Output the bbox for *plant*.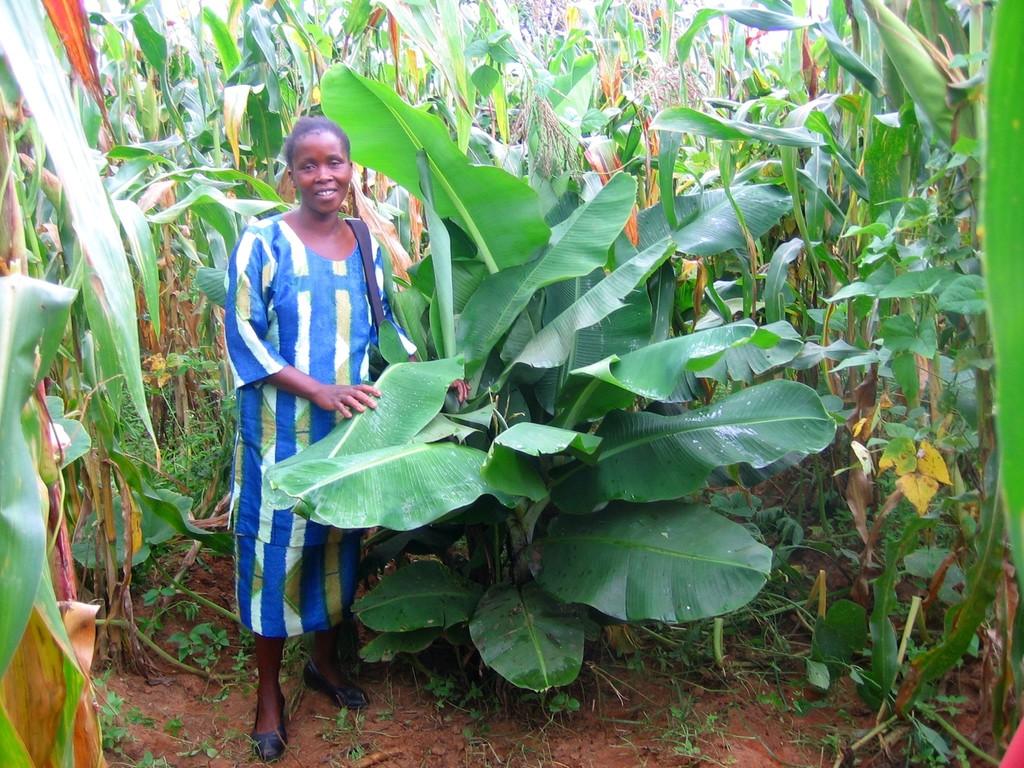
[left=517, top=688, right=545, bottom=710].
